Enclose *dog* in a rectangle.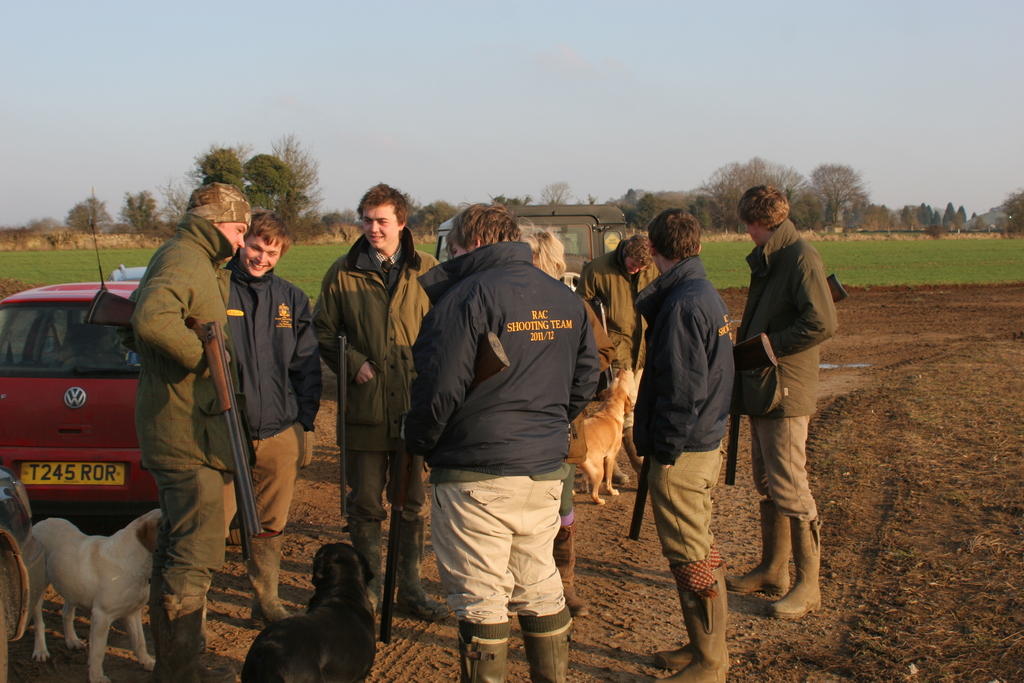
(left=237, top=542, right=380, bottom=682).
